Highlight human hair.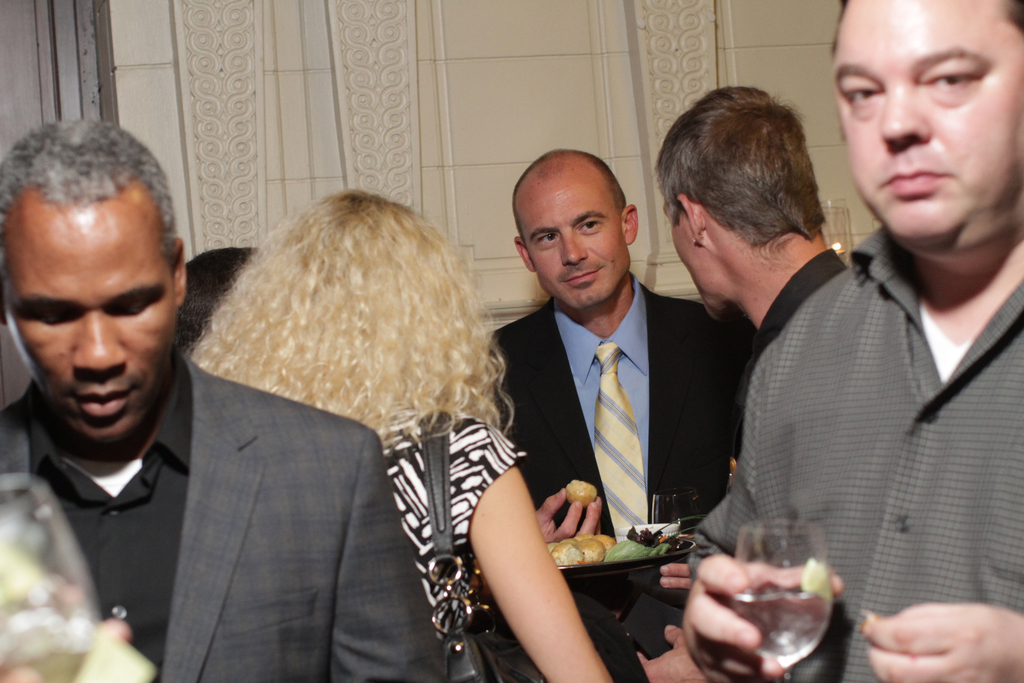
Highlighted region: (left=652, top=85, right=823, bottom=242).
